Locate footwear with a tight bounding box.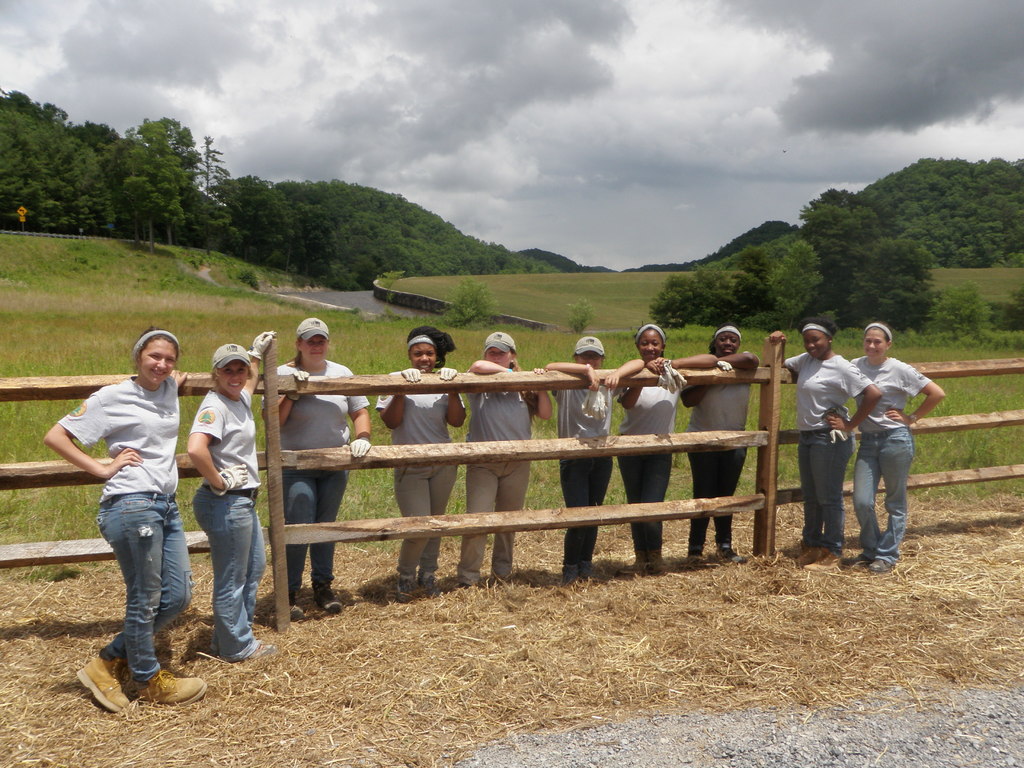
316, 579, 342, 621.
